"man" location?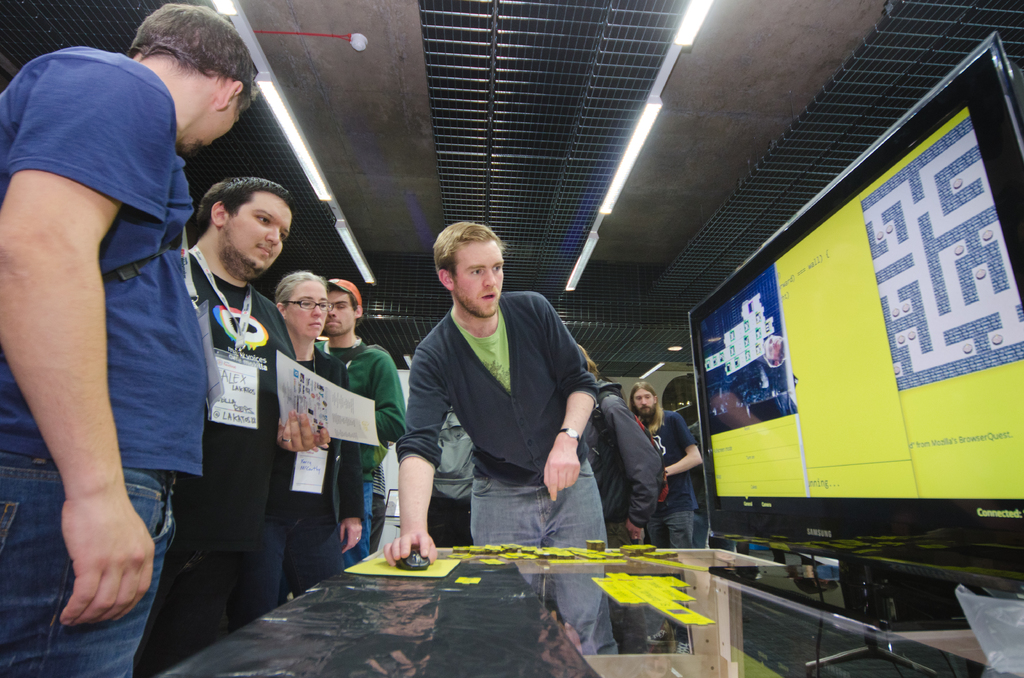
pyautogui.locateOnScreen(627, 380, 708, 659)
